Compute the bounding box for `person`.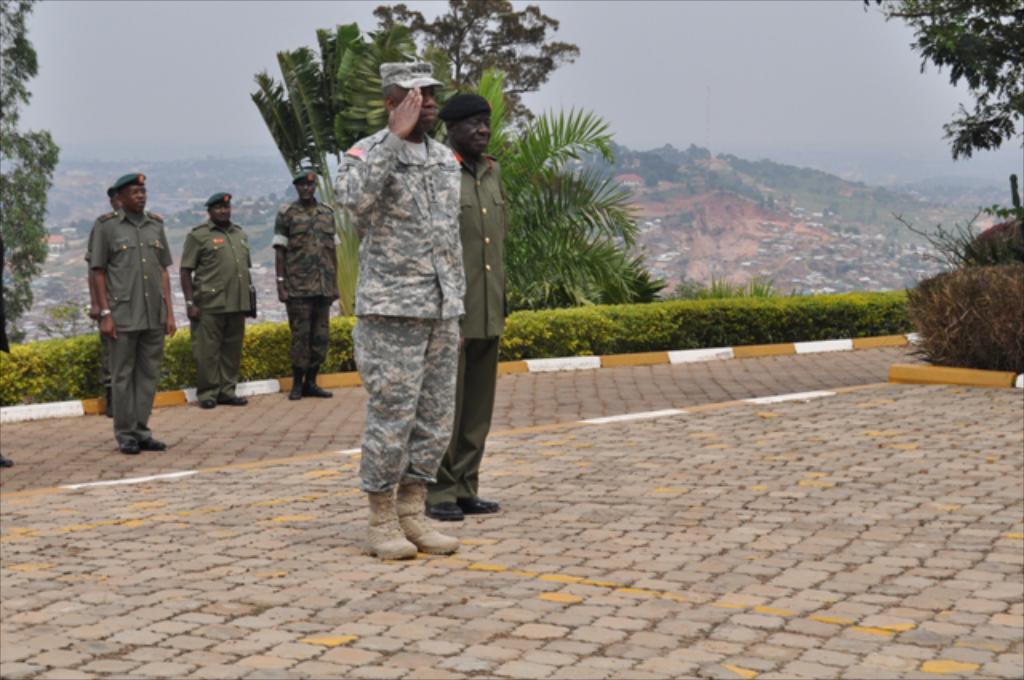
<region>272, 154, 346, 405</region>.
